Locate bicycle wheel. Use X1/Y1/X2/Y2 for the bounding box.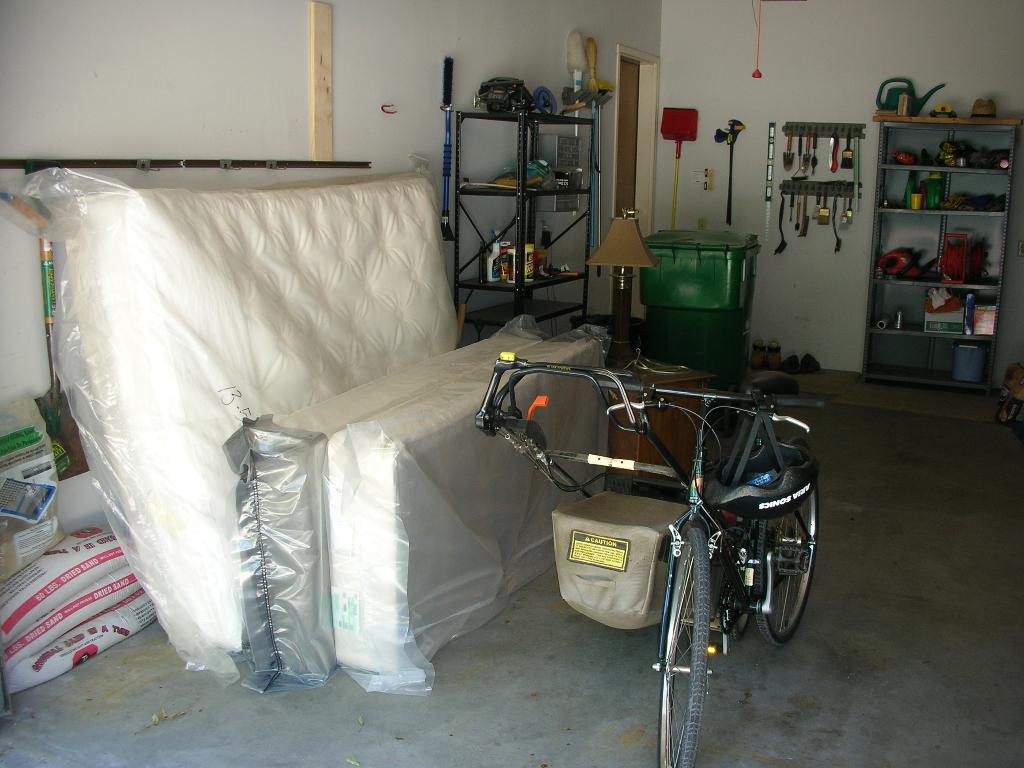
753/442/816/643.
